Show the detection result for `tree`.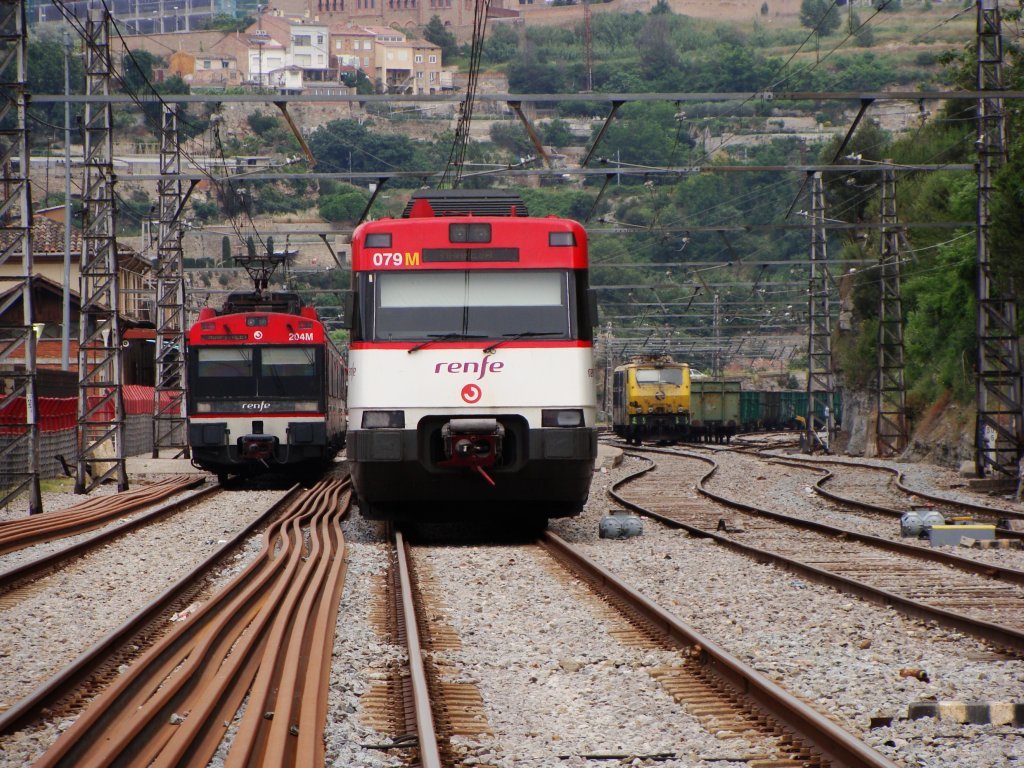
425, 12, 460, 67.
